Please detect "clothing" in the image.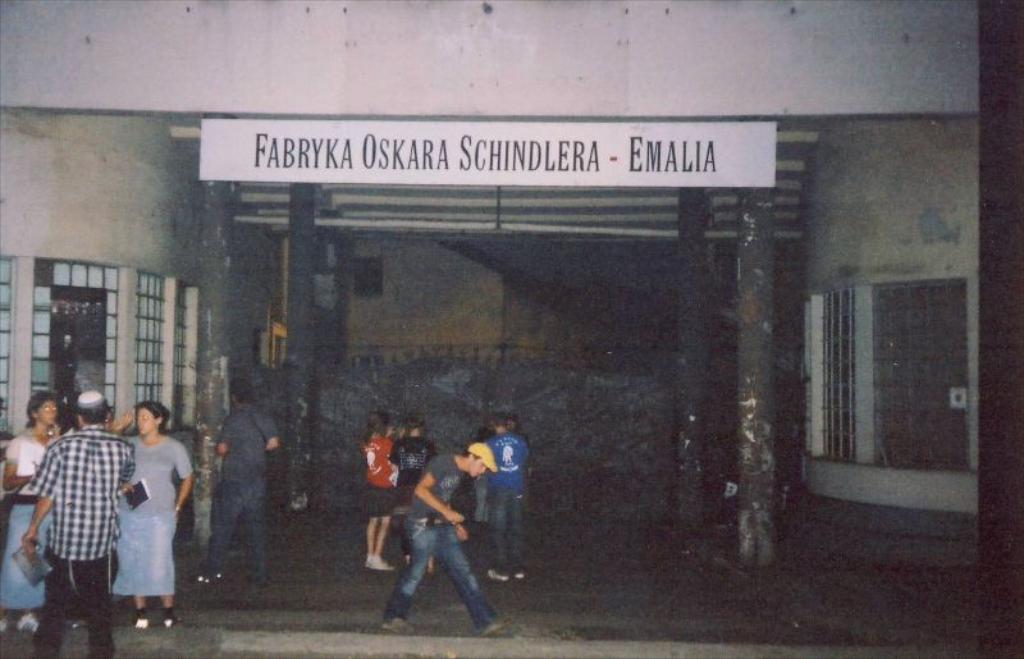
481/434/534/571.
